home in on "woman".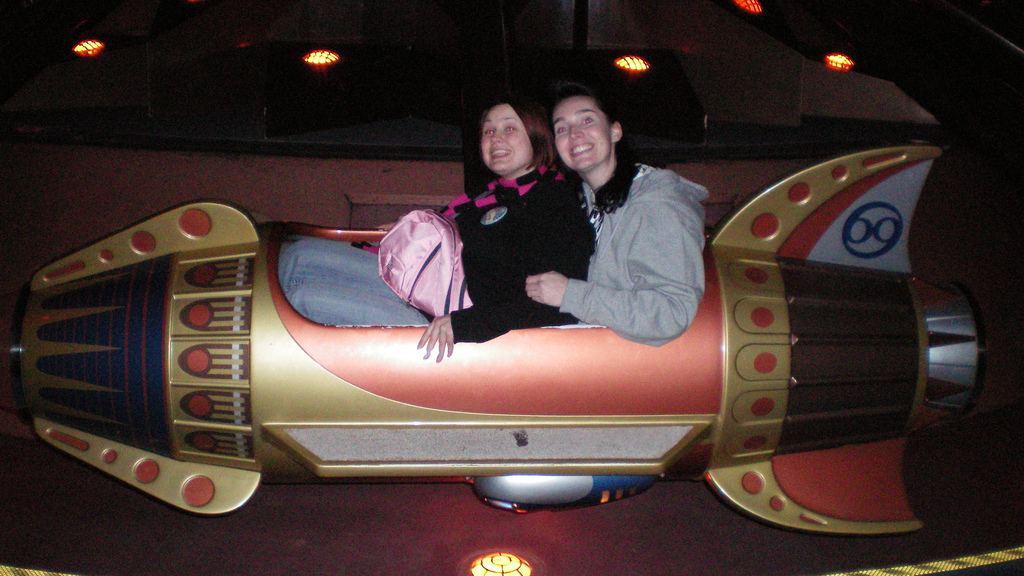
Homed in at <box>522,88,712,353</box>.
